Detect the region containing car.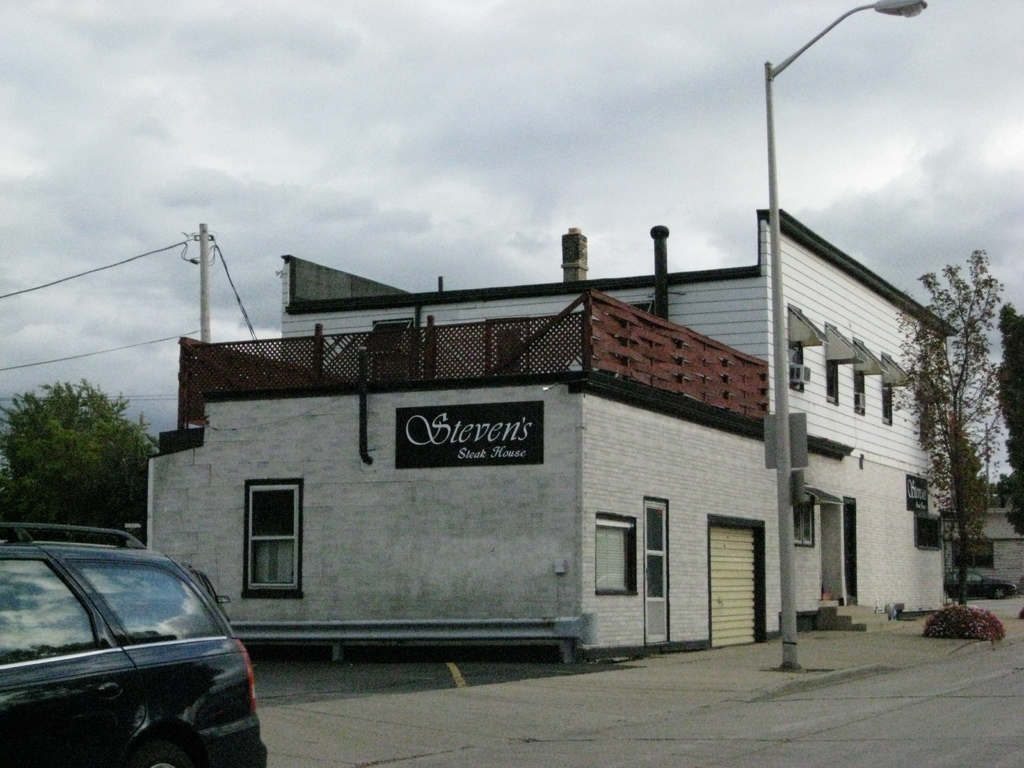
{"left": 2, "top": 523, "right": 270, "bottom": 765}.
